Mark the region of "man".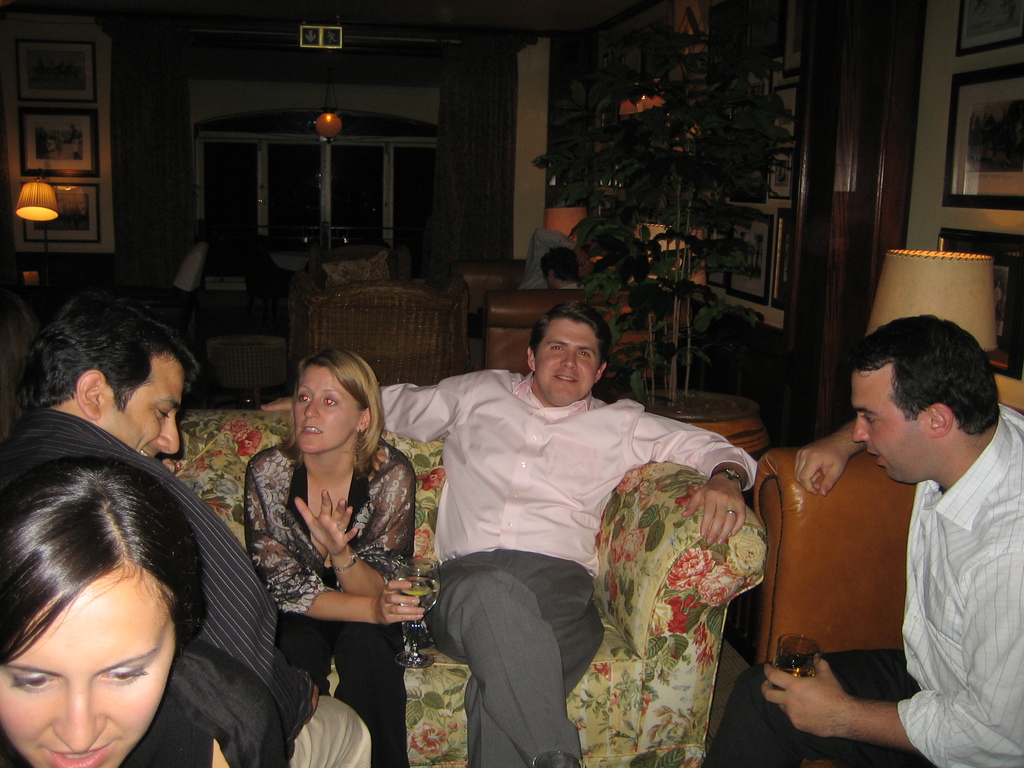
Region: <box>748,302,1023,761</box>.
